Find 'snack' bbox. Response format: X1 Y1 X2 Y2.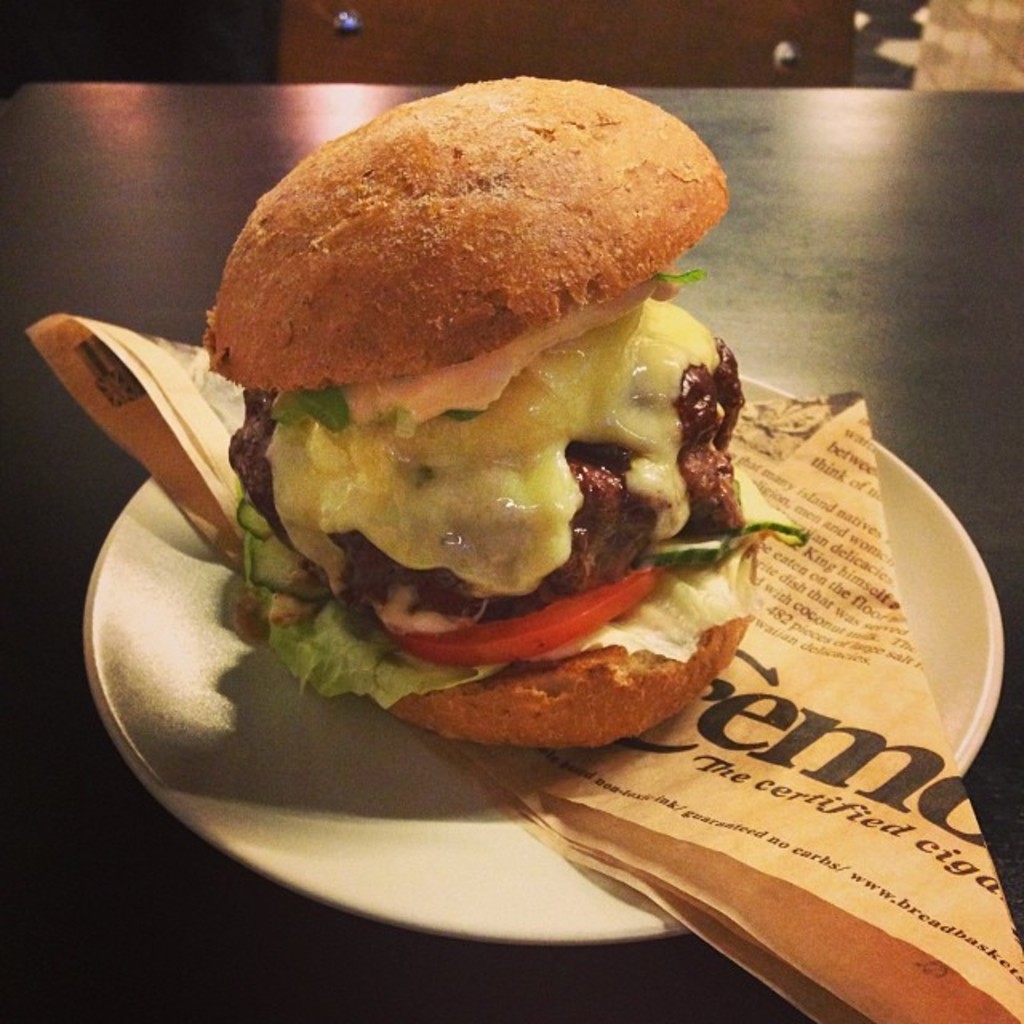
195 96 754 627.
